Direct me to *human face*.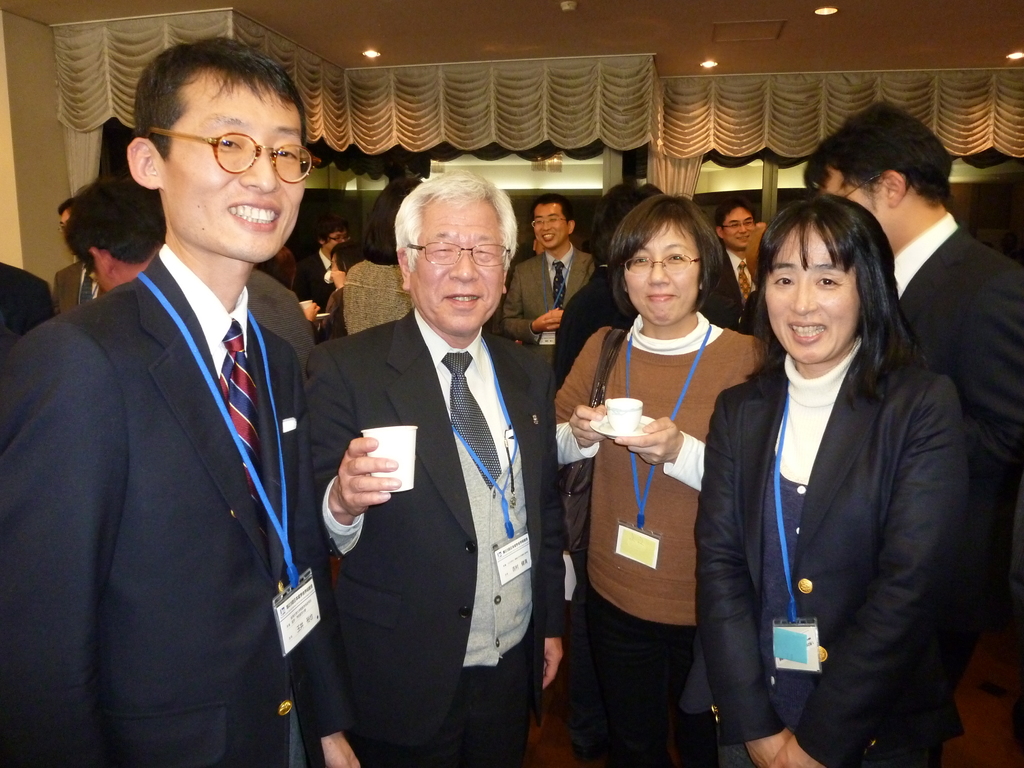
Direction: detection(769, 227, 860, 365).
